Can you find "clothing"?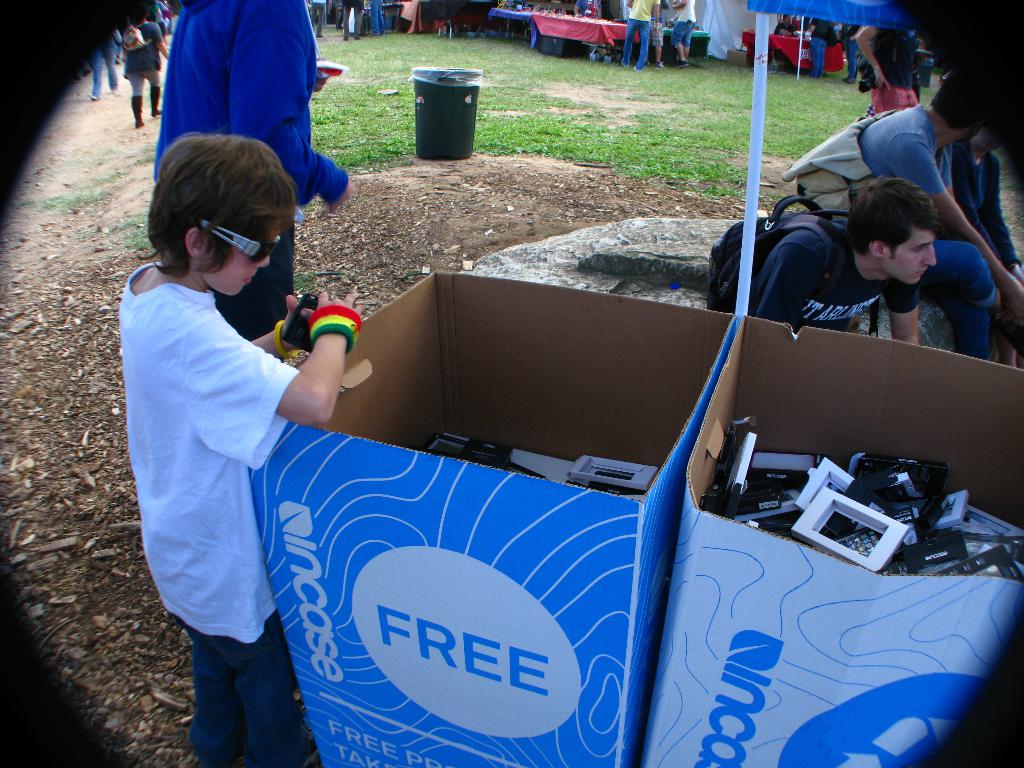
Yes, bounding box: locate(147, 0, 356, 214).
